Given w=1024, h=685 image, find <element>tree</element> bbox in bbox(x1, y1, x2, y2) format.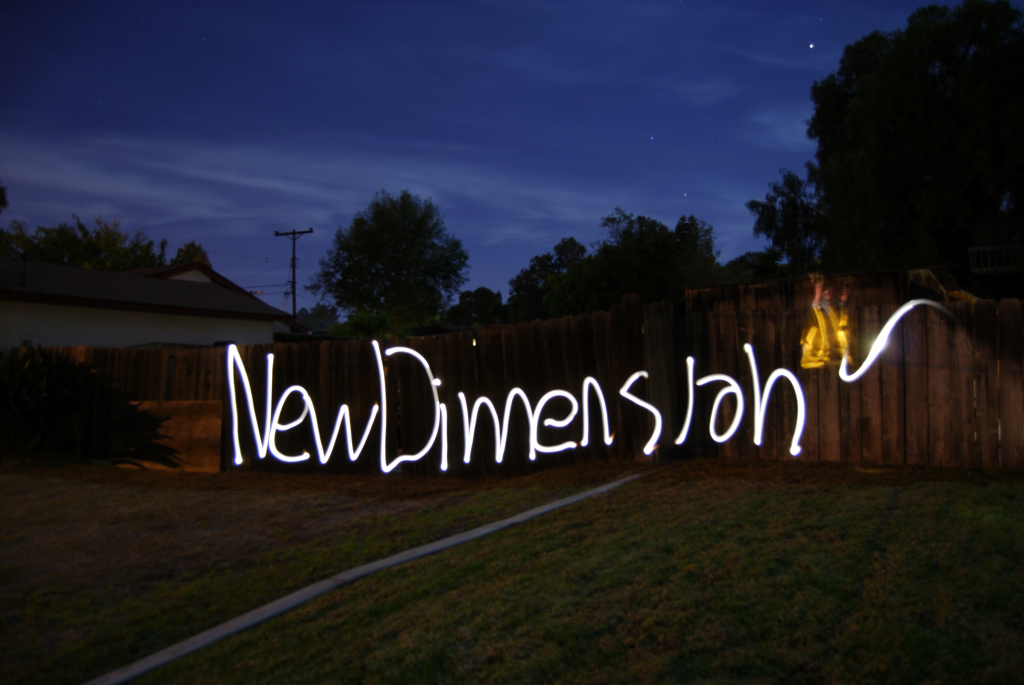
bbox(173, 243, 215, 265).
